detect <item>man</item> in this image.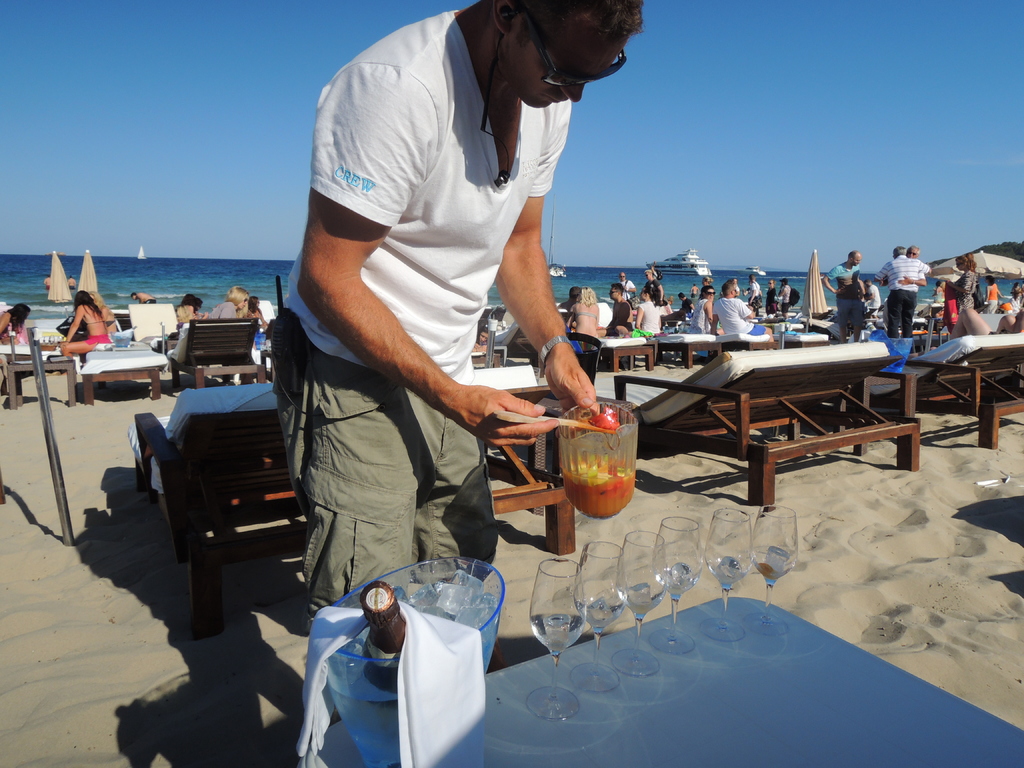
Detection: x1=711, y1=280, x2=778, y2=342.
